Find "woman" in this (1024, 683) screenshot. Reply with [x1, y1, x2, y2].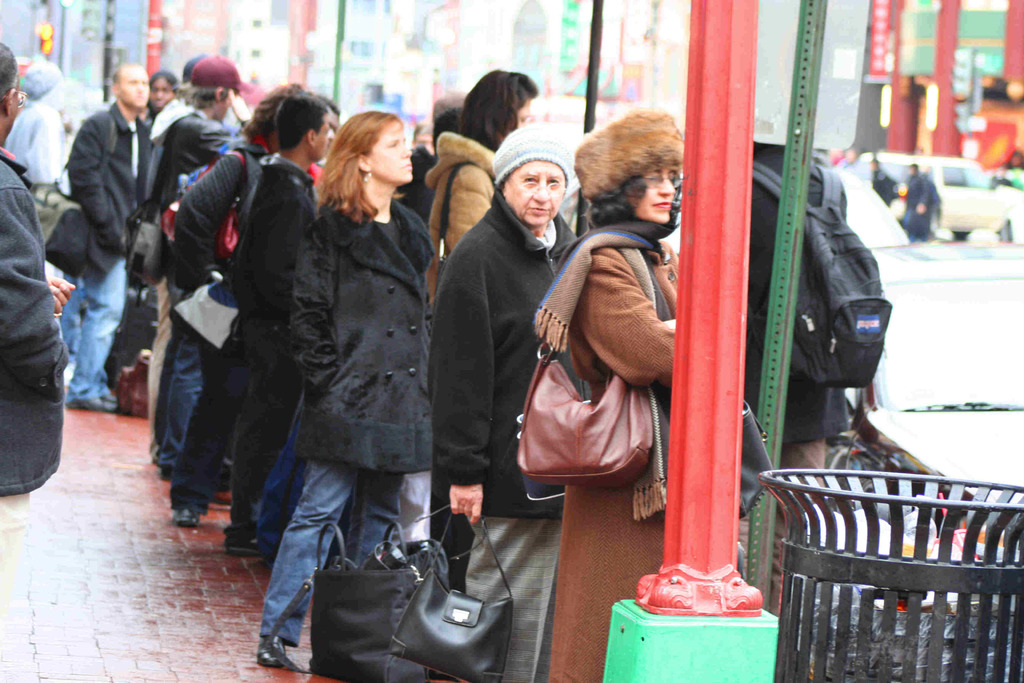
[414, 63, 550, 312].
